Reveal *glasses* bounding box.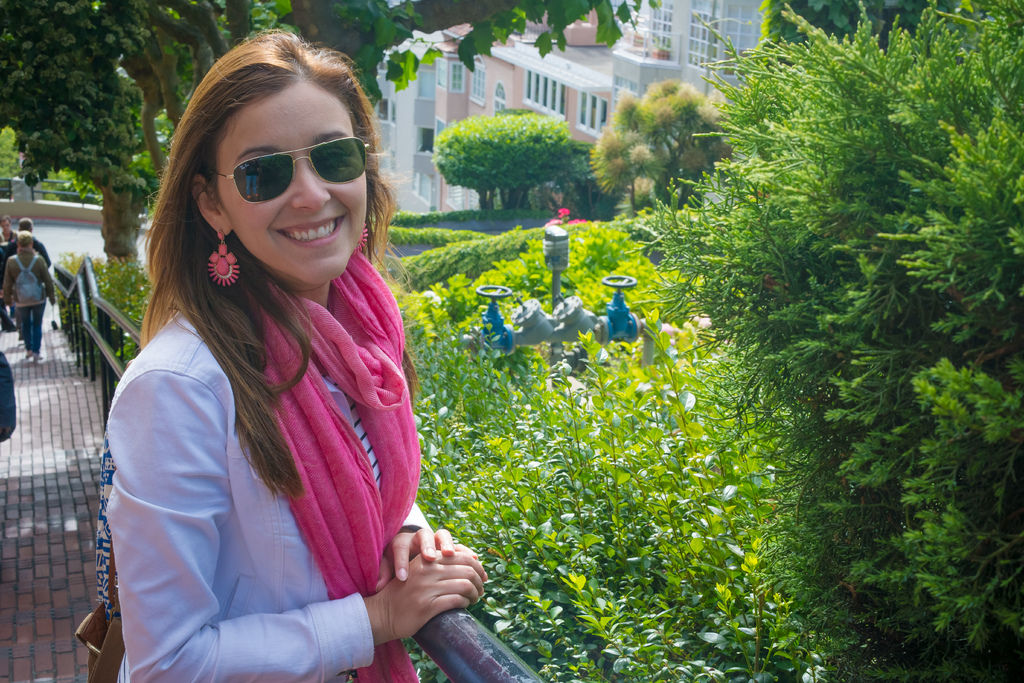
Revealed: pyautogui.locateOnScreen(203, 135, 367, 207).
